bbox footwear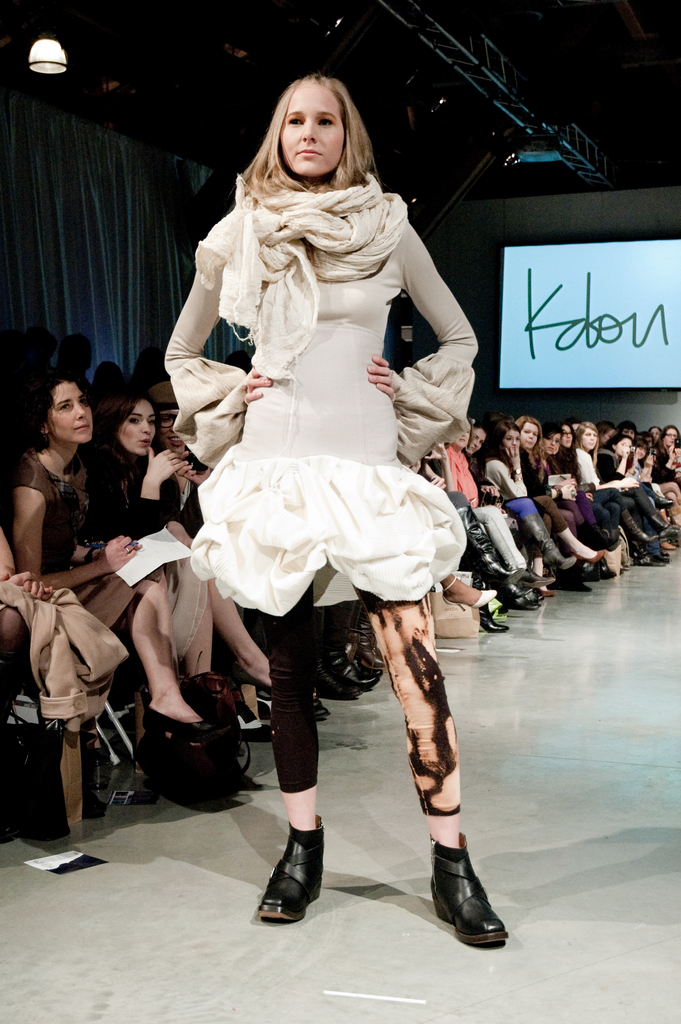
bbox=(223, 713, 274, 748)
